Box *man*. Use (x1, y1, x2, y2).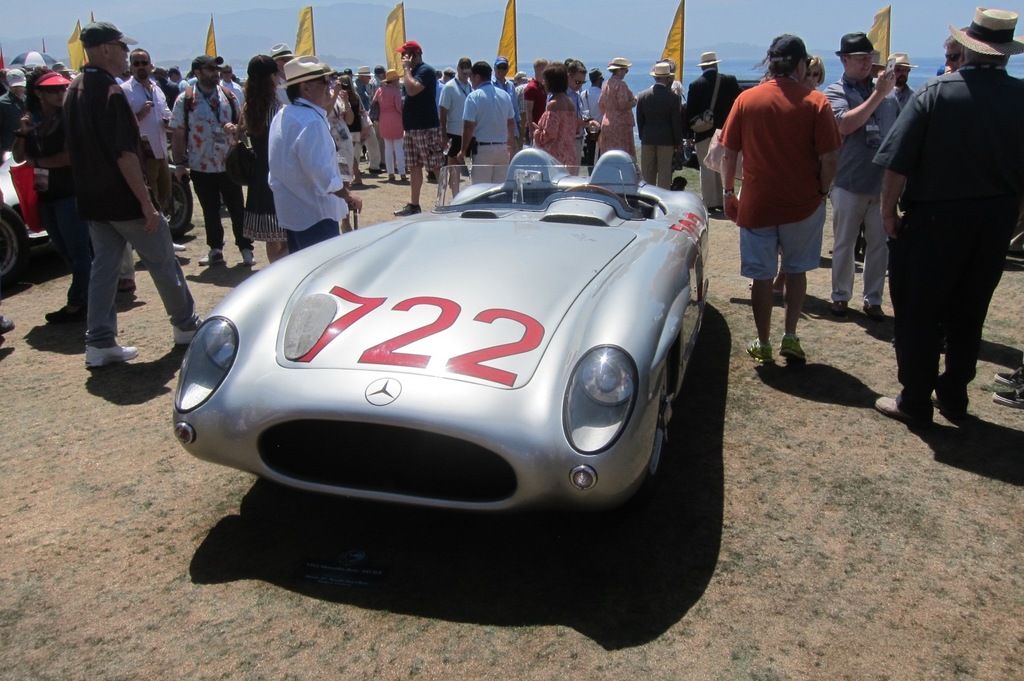
(365, 65, 384, 98).
